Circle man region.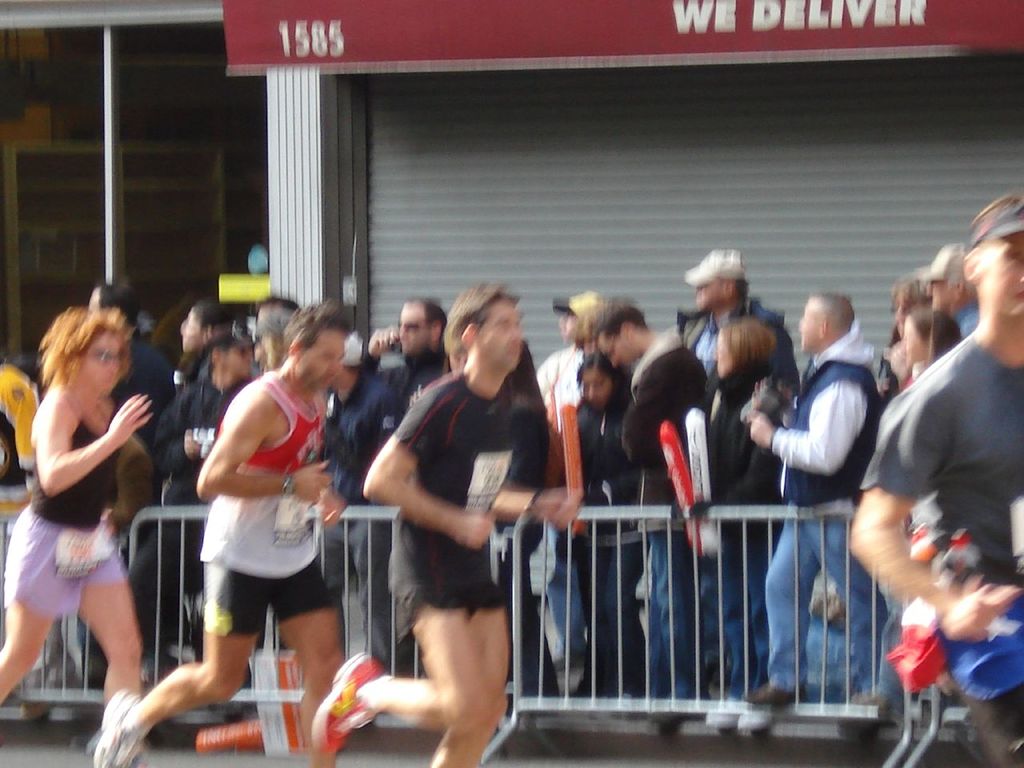
Region: [747,295,884,698].
